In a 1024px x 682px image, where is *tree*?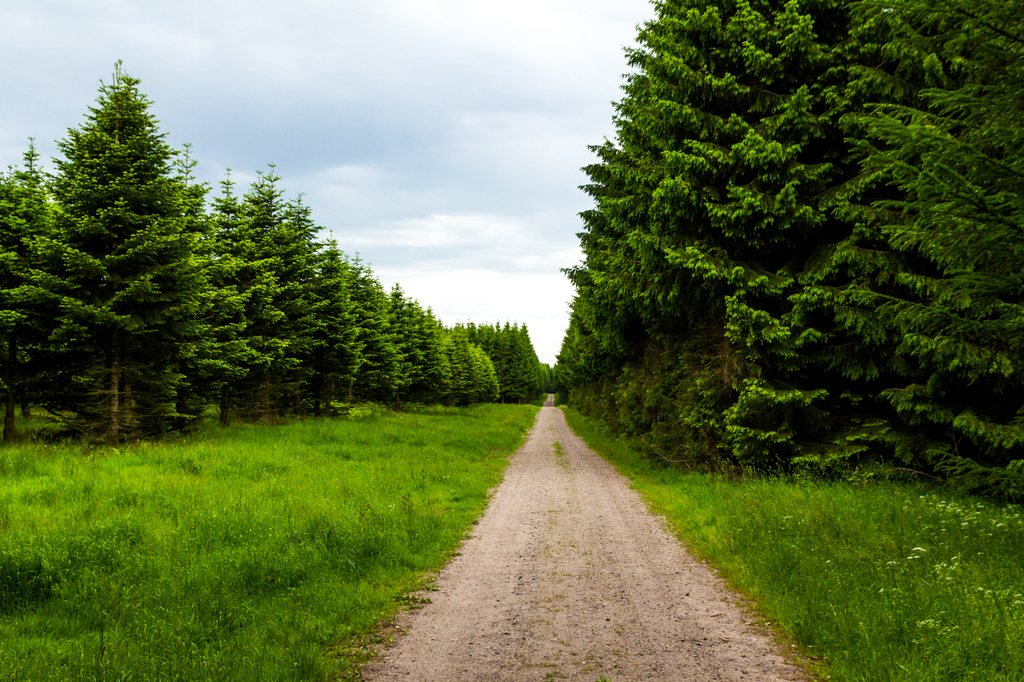
468 340 491 399.
